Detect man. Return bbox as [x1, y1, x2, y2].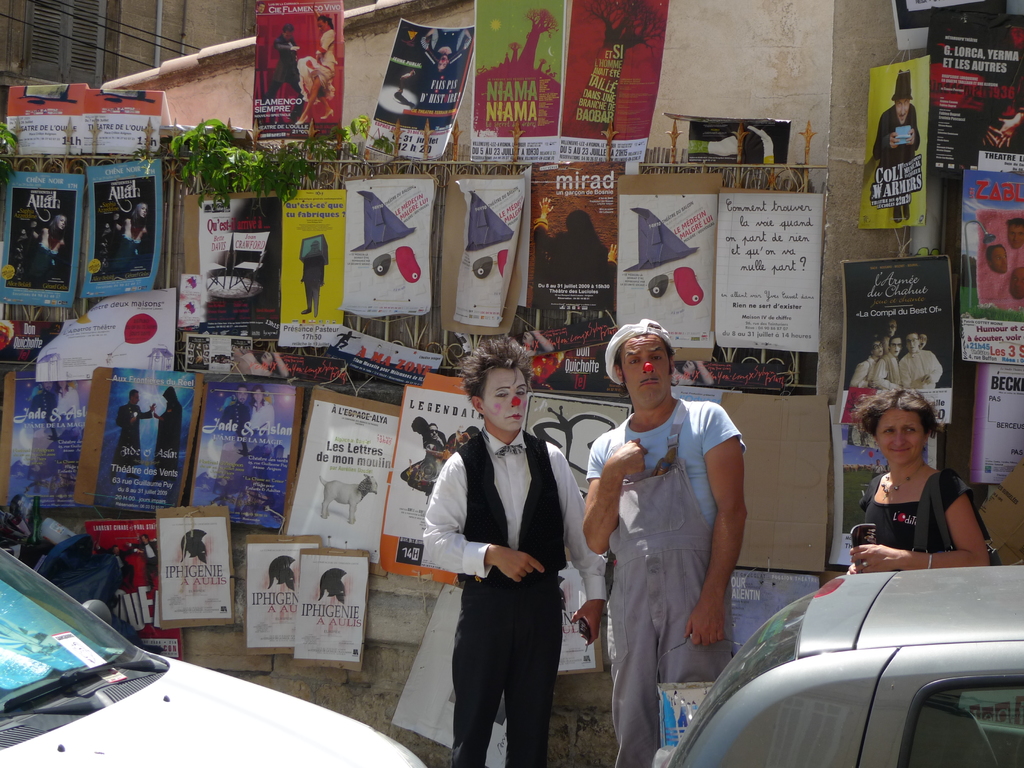
[127, 531, 156, 588].
